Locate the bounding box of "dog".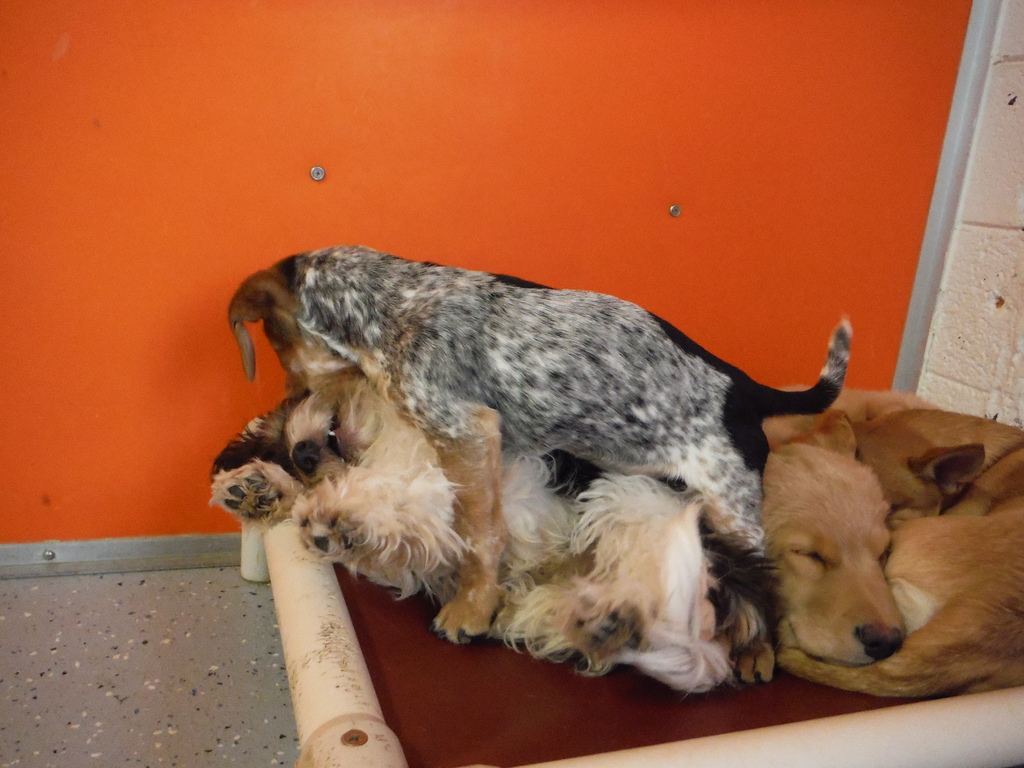
Bounding box: left=763, top=380, right=1022, bottom=705.
